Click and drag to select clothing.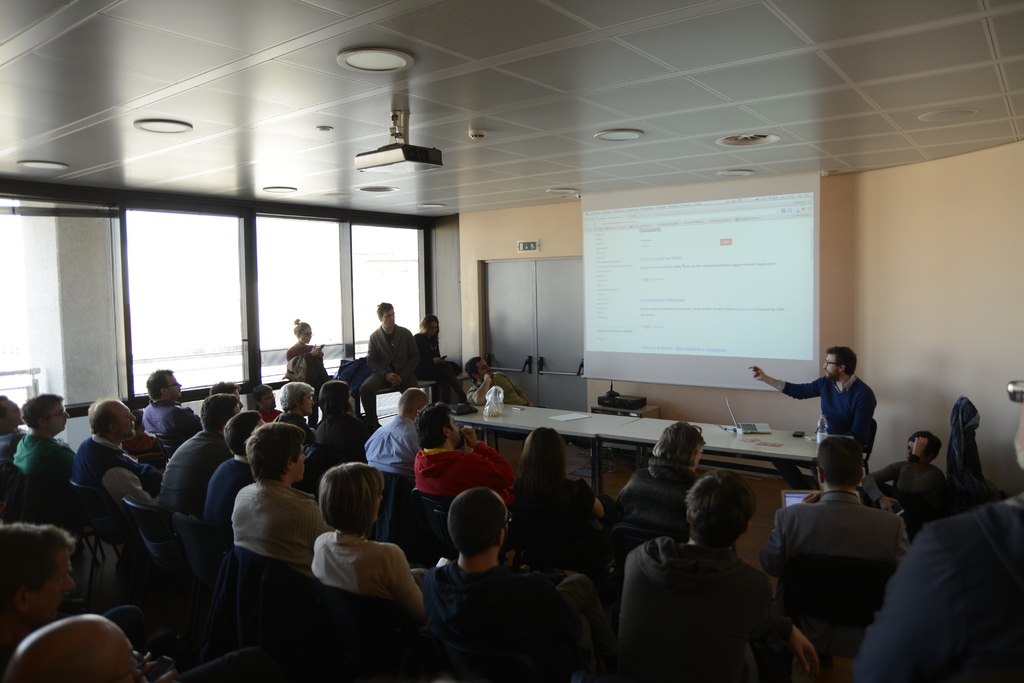
Selection: (412,328,452,409).
